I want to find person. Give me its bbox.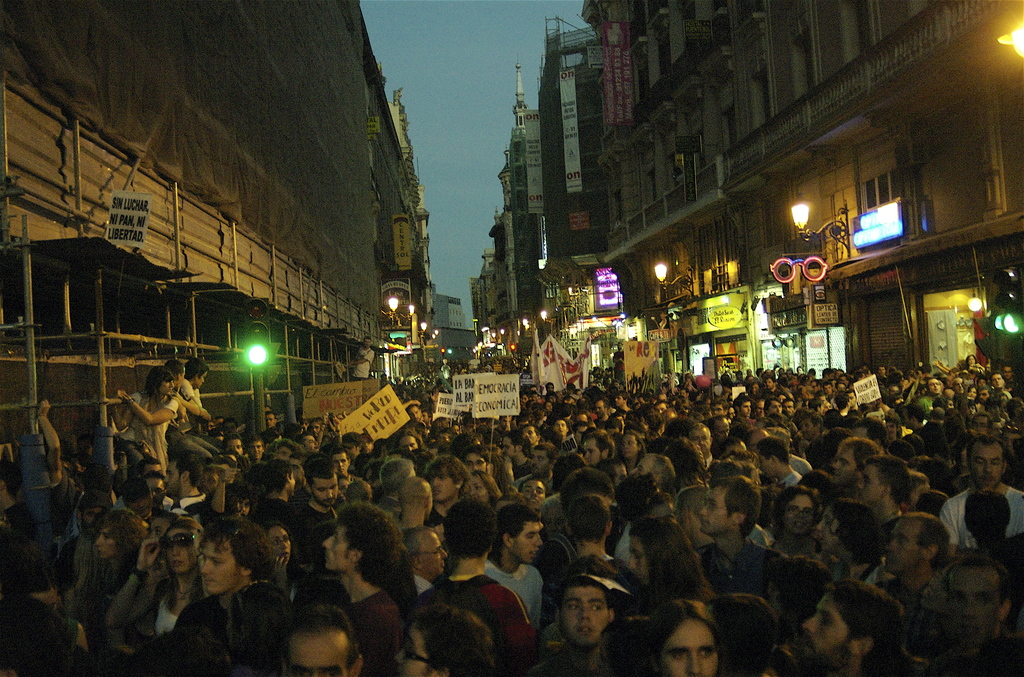
(462, 444, 487, 470).
